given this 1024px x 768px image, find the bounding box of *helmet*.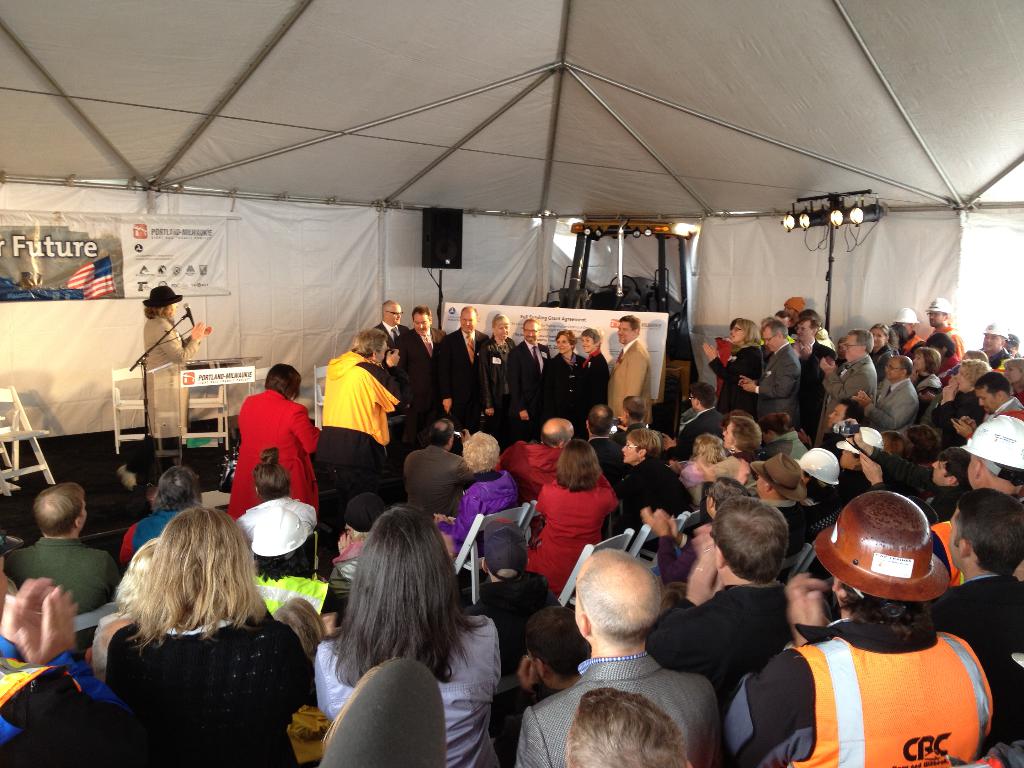
bbox=(249, 502, 307, 555).
